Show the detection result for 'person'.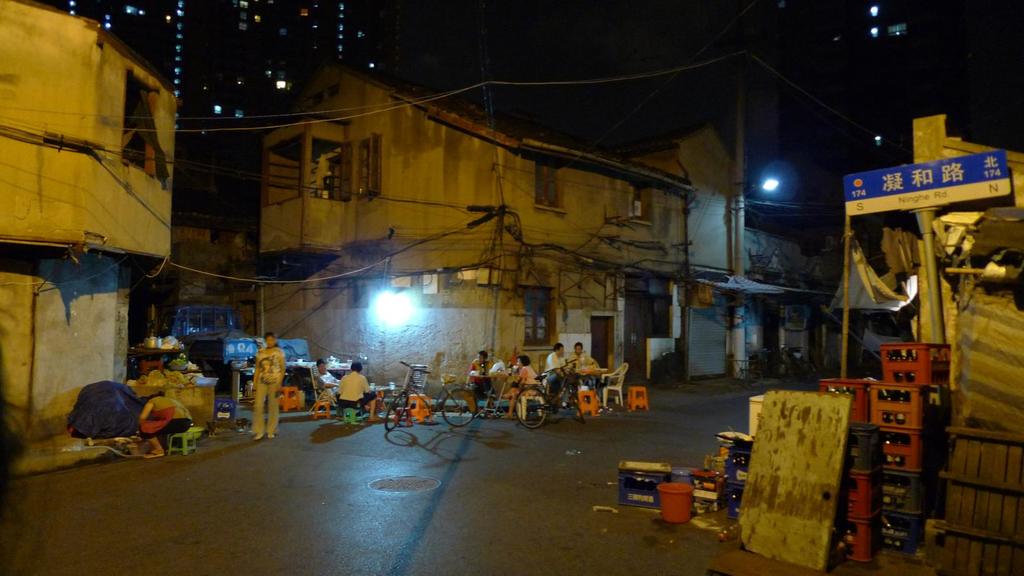
(left=572, top=340, right=602, bottom=390).
